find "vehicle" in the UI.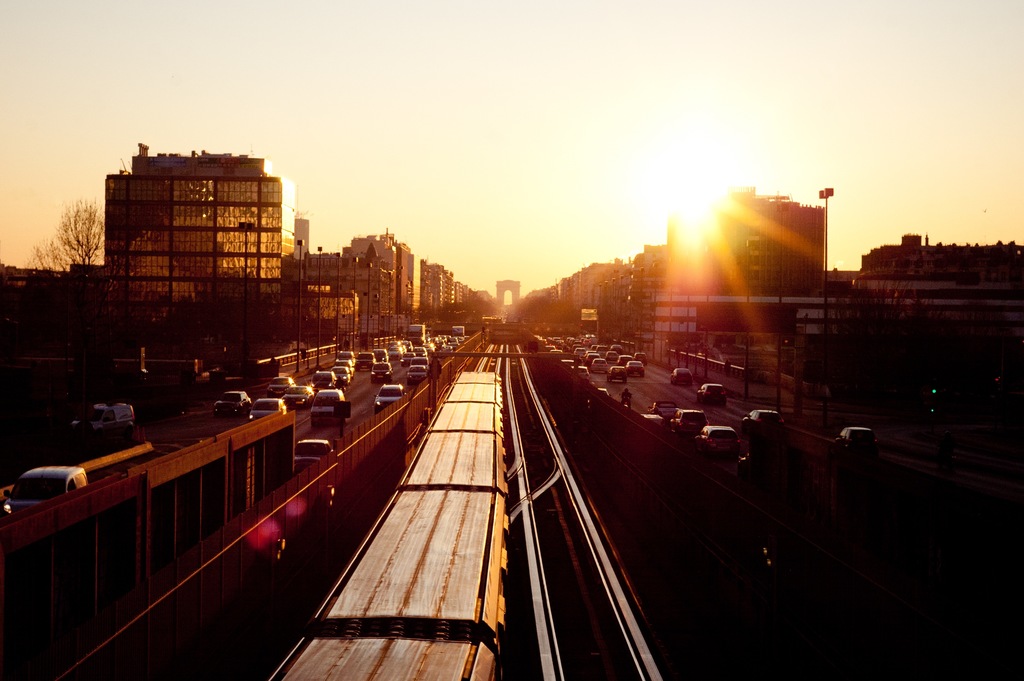
UI element at [left=451, top=325, right=468, bottom=339].
